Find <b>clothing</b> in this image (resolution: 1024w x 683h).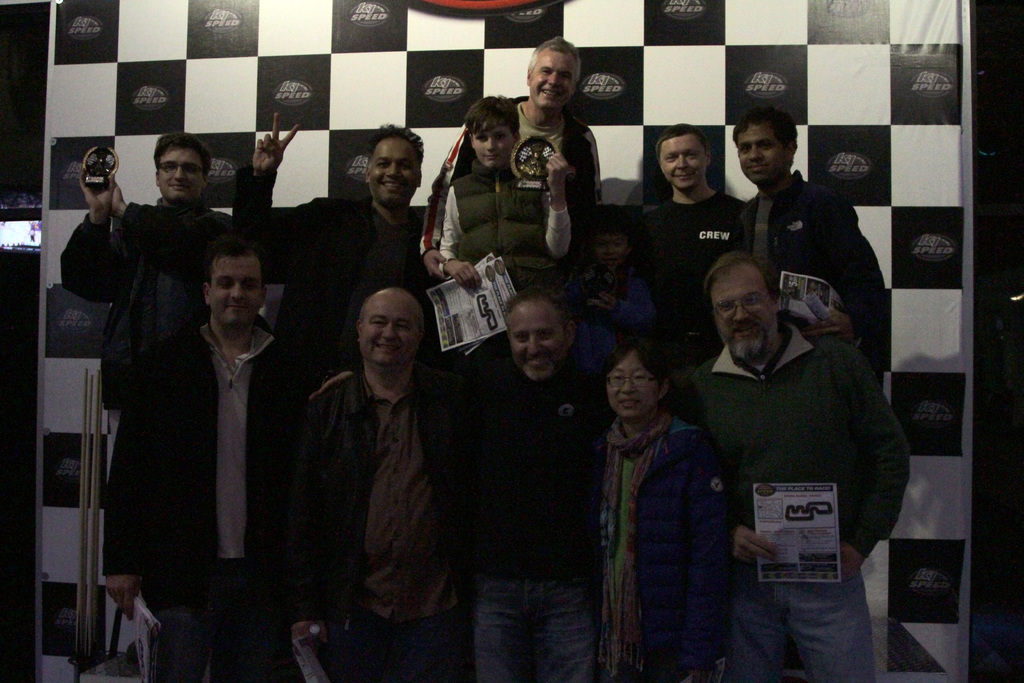
left=621, top=179, right=755, bottom=386.
